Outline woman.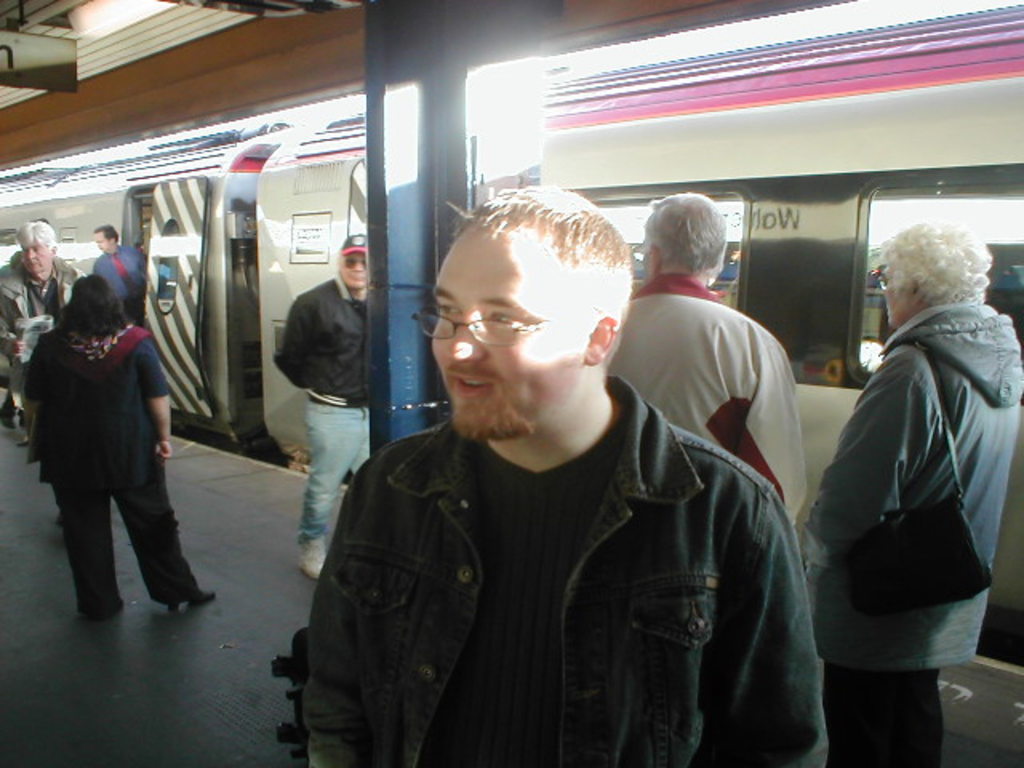
Outline: bbox=(805, 186, 1005, 767).
